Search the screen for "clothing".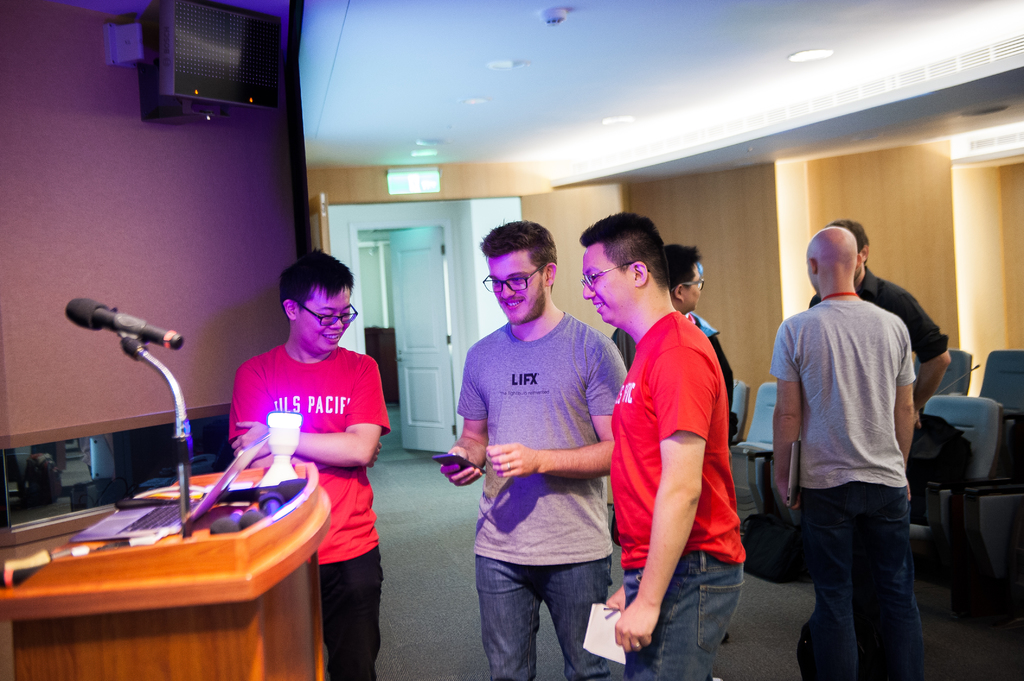
Found at pyautogui.locateOnScreen(770, 296, 920, 677).
